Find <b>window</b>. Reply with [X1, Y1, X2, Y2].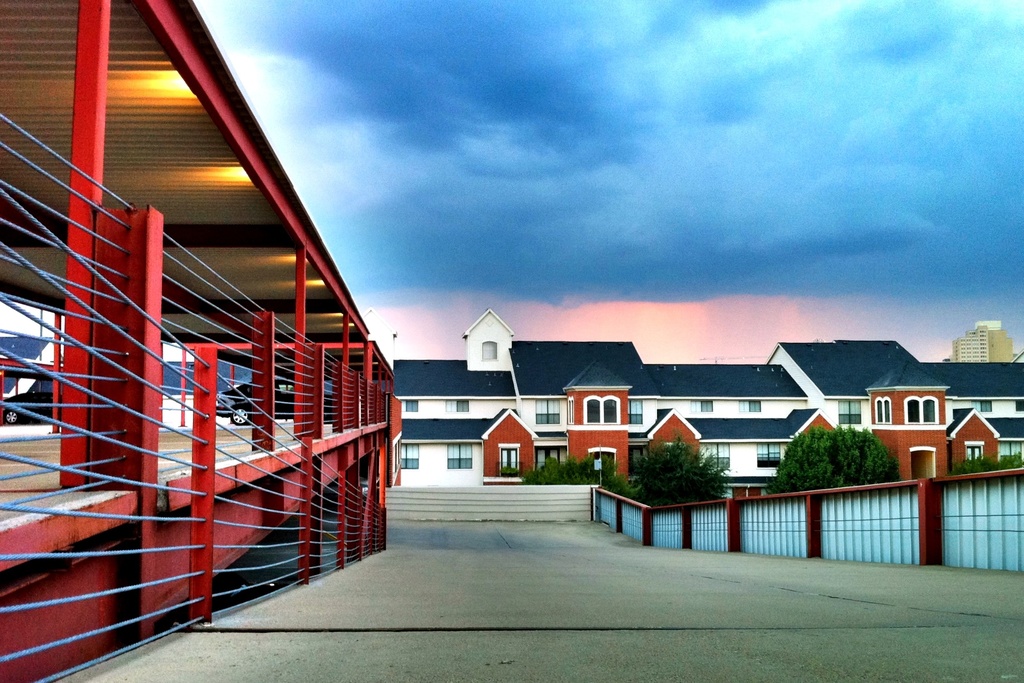
[837, 395, 861, 424].
